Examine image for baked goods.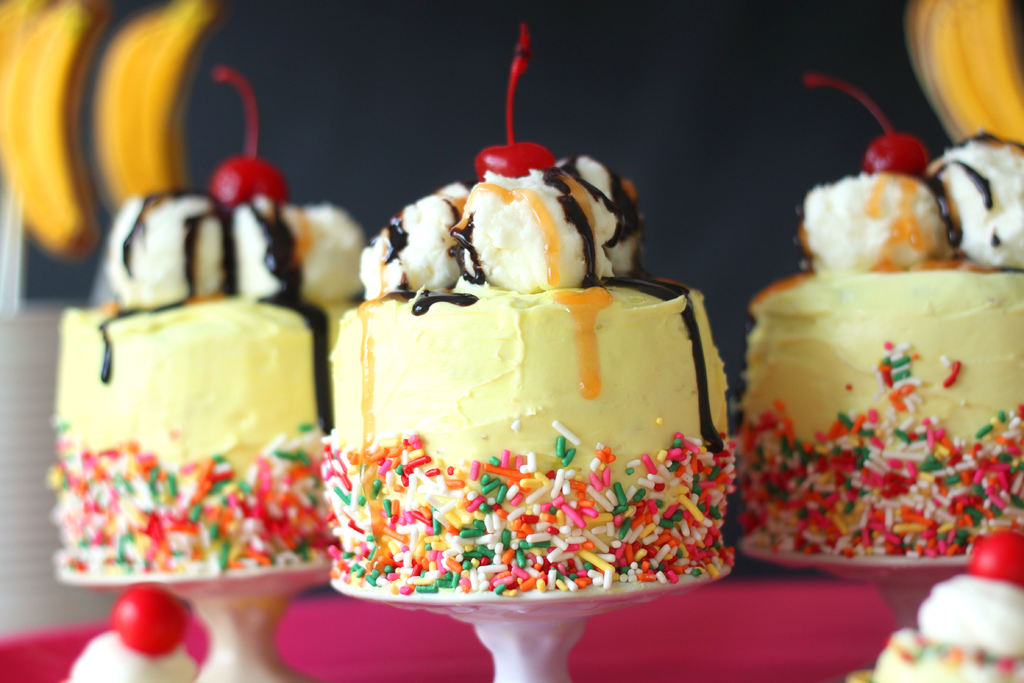
Examination result: {"x1": 50, "y1": 290, "x2": 367, "y2": 580}.
